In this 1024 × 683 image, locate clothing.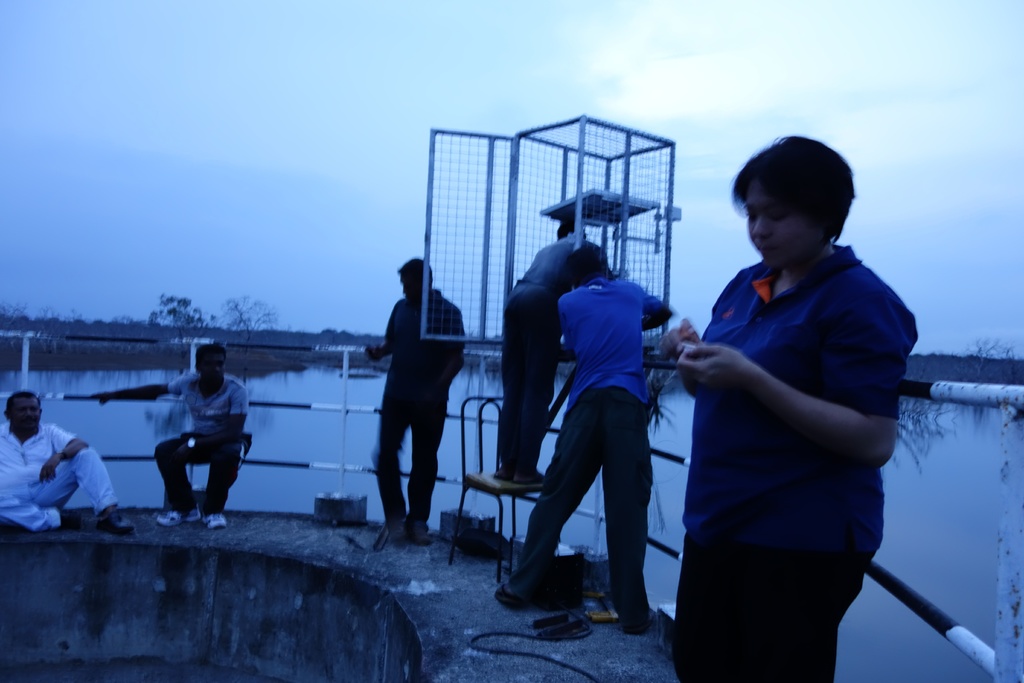
Bounding box: box(497, 239, 583, 472).
